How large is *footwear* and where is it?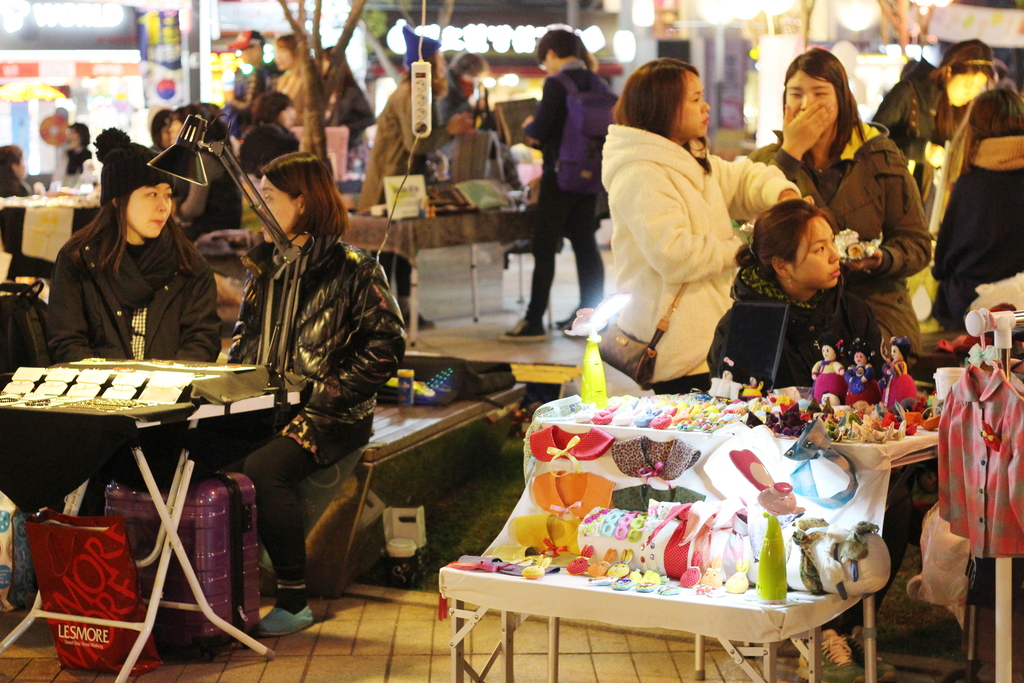
Bounding box: 854,630,893,680.
